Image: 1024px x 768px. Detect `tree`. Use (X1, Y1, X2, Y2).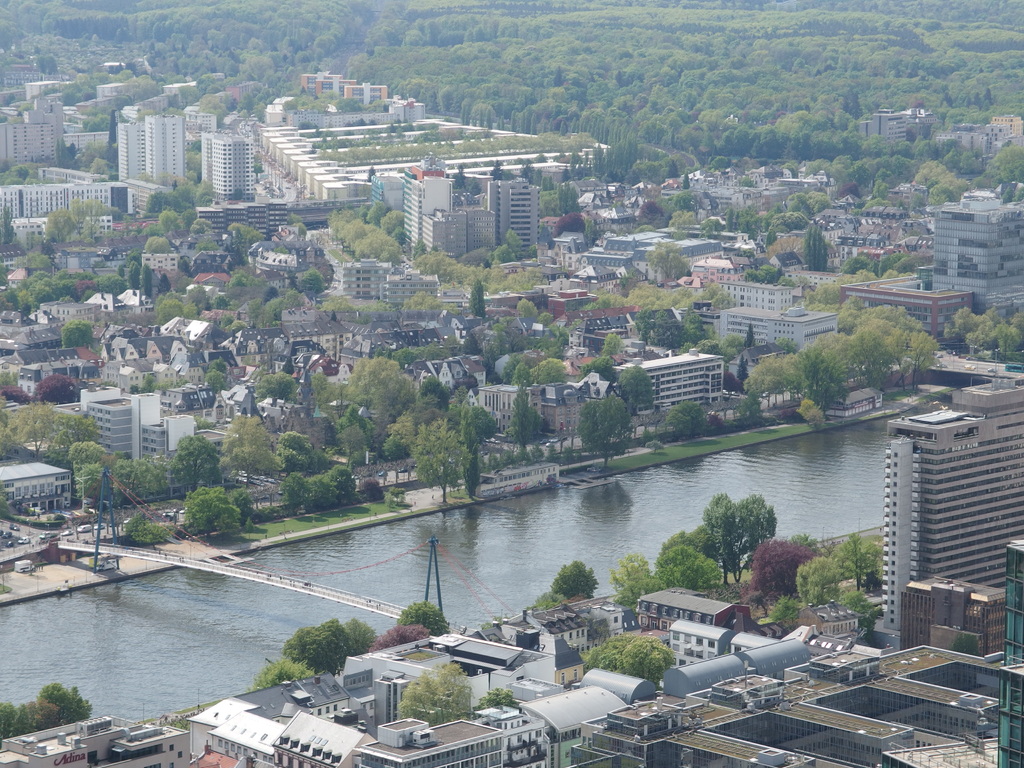
(333, 286, 460, 327).
